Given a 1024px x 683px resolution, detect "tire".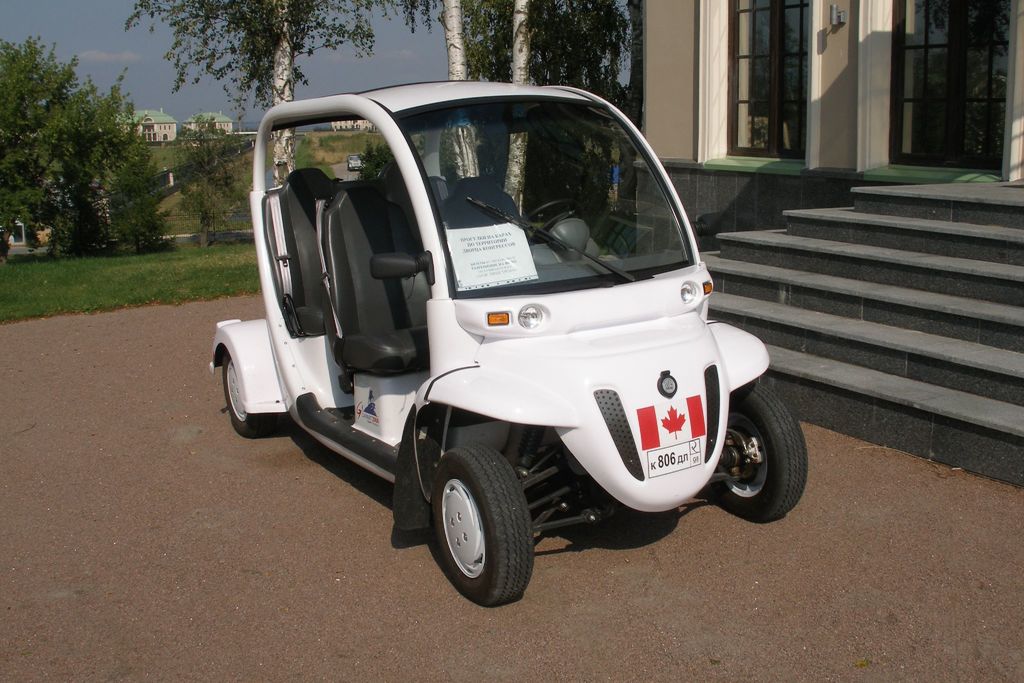
<region>707, 381, 810, 523</region>.
